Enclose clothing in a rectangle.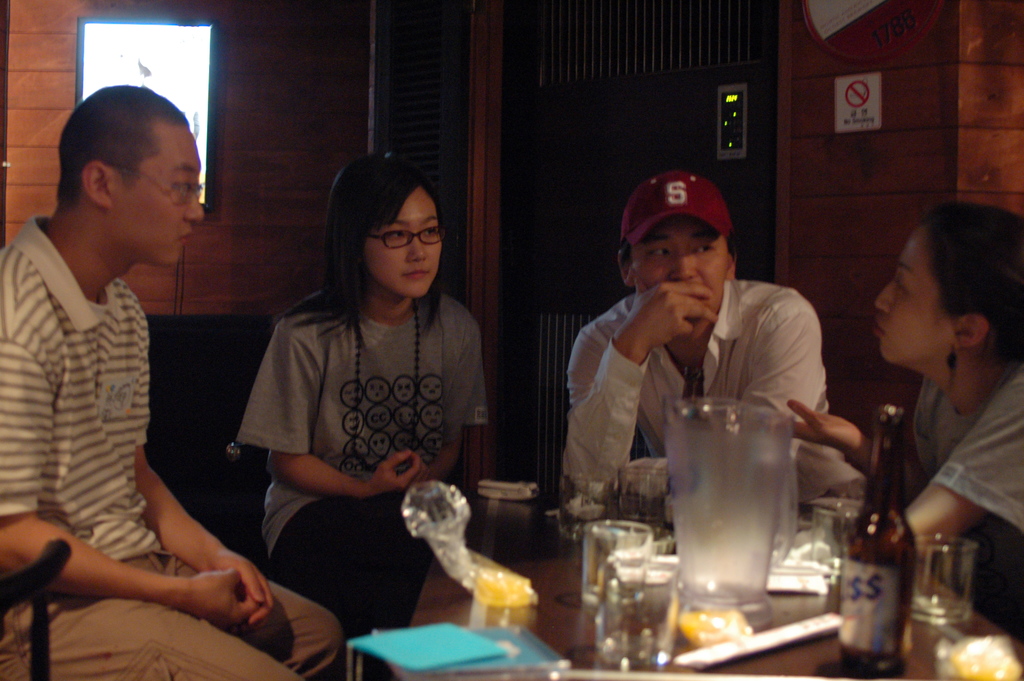
crop(6, 546, 354, 680).
